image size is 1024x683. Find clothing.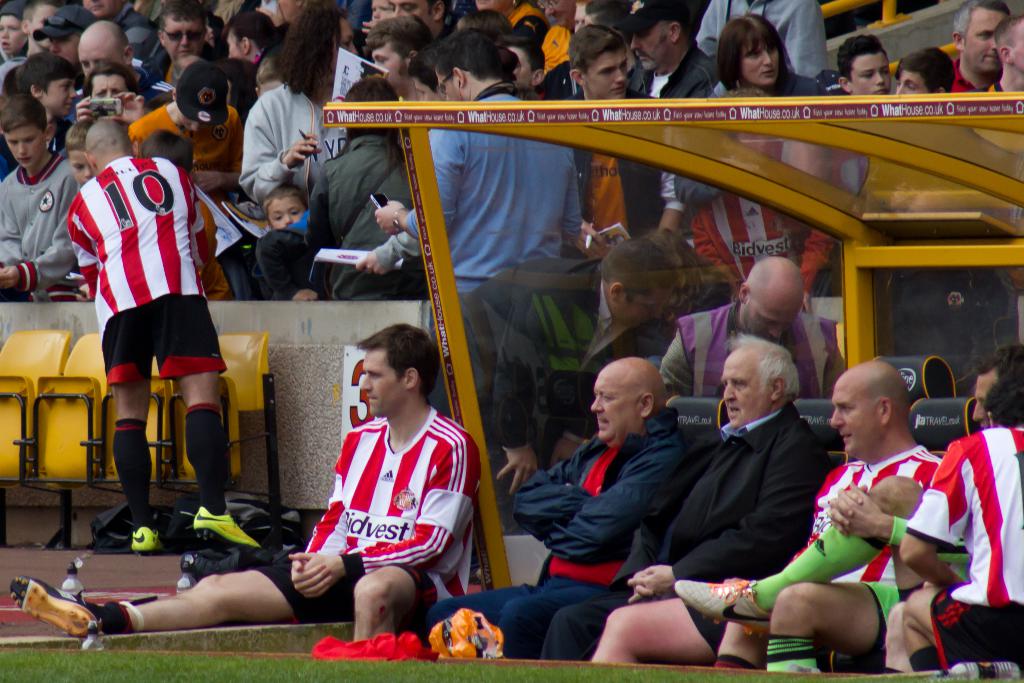
634, 41, 709, 144.
